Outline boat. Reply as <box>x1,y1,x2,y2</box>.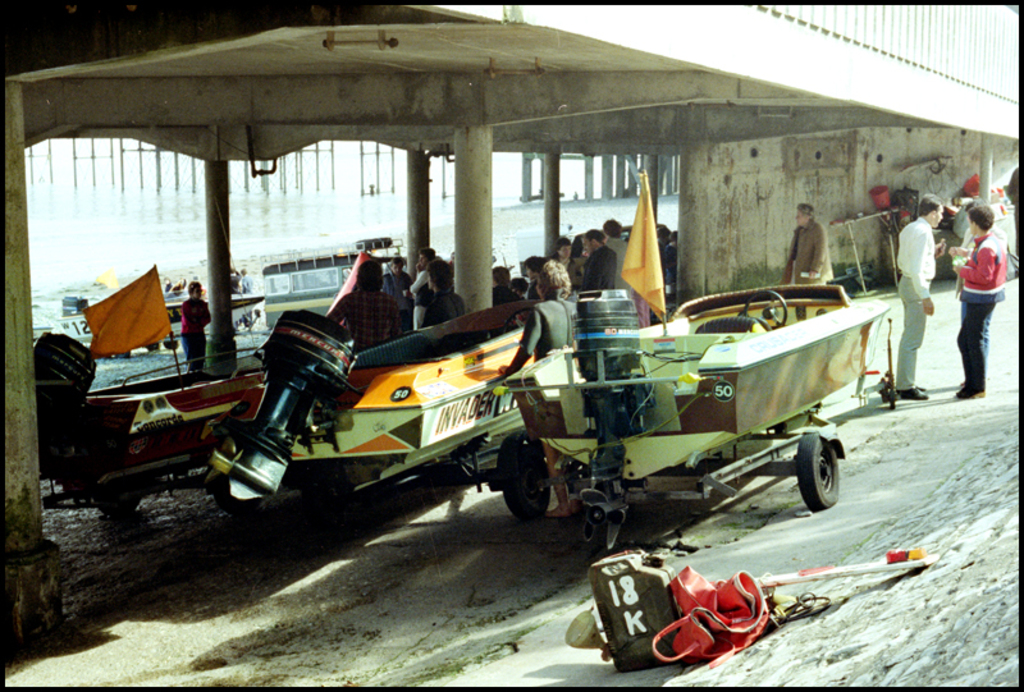
<box>33,270,266,496</box>.
